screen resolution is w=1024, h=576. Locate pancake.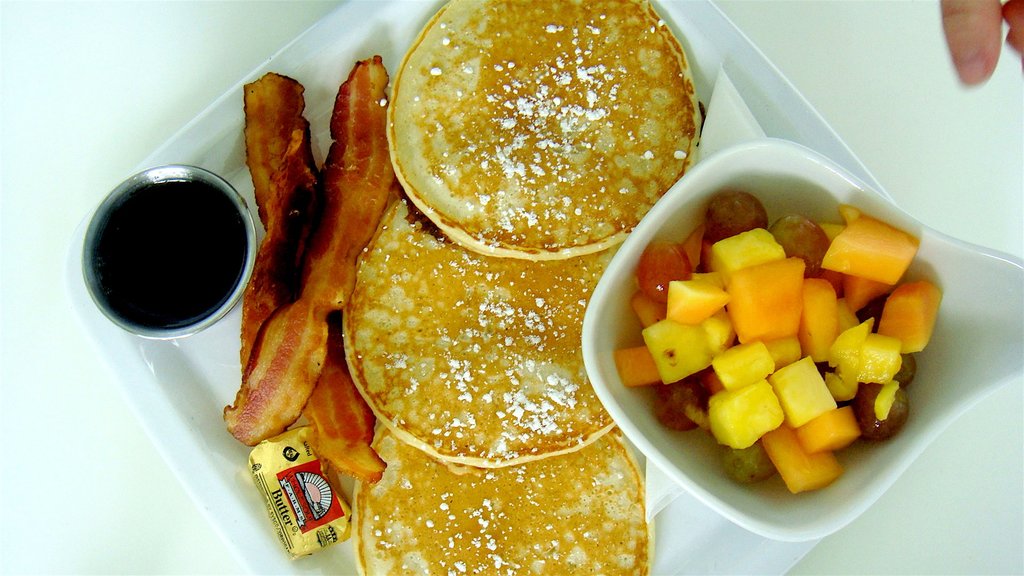
[left=370, top=14, right=708, bottom=249].
